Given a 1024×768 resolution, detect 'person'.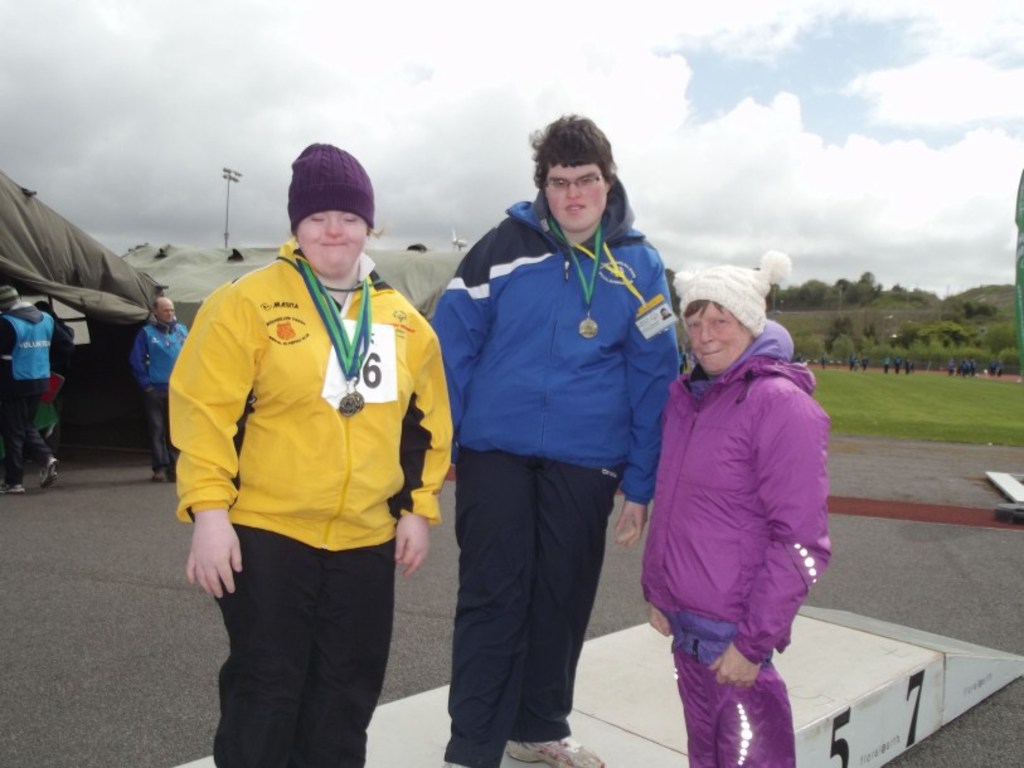
{"left": 4, "top": 287, "right": 72, "bottom": 496}.
